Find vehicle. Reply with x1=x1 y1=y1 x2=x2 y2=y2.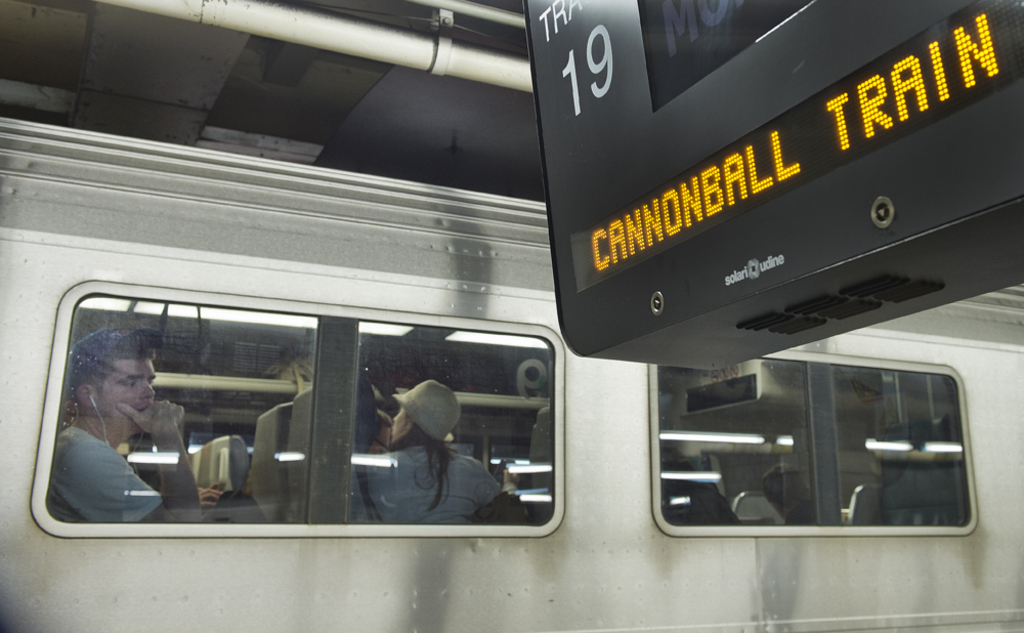
x1=0 y1=119 x2=1023 y2=632.
